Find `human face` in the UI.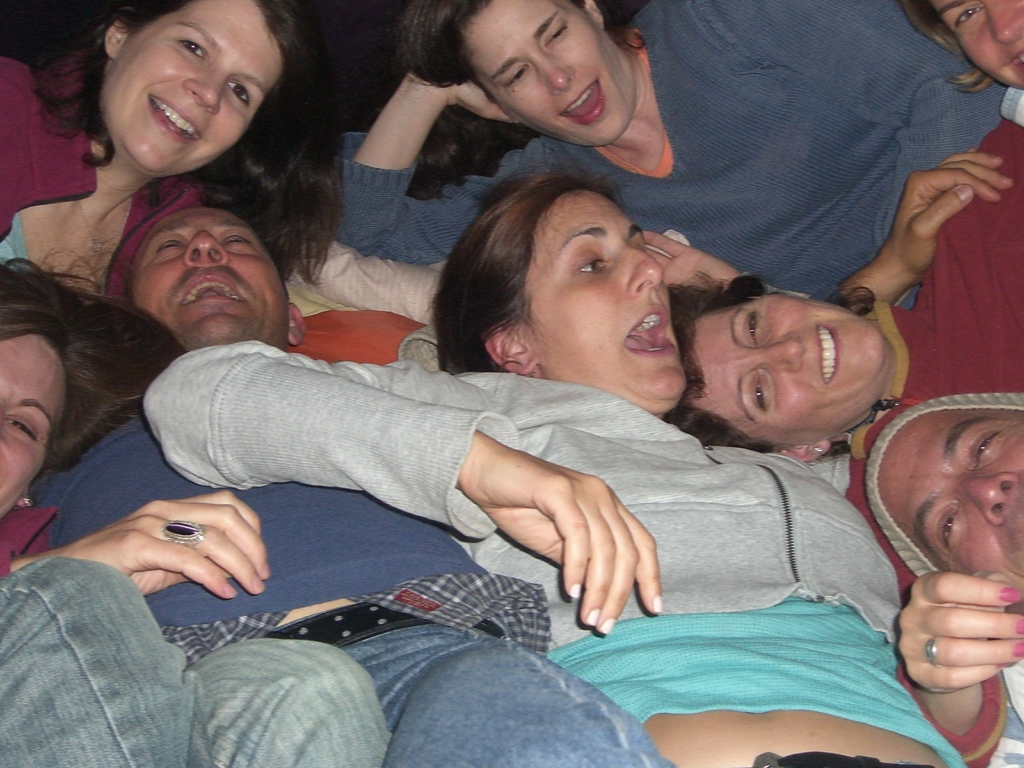
UI element at {"x1": 684, "y1": 294, "x2": 876, "y2": 452}.
